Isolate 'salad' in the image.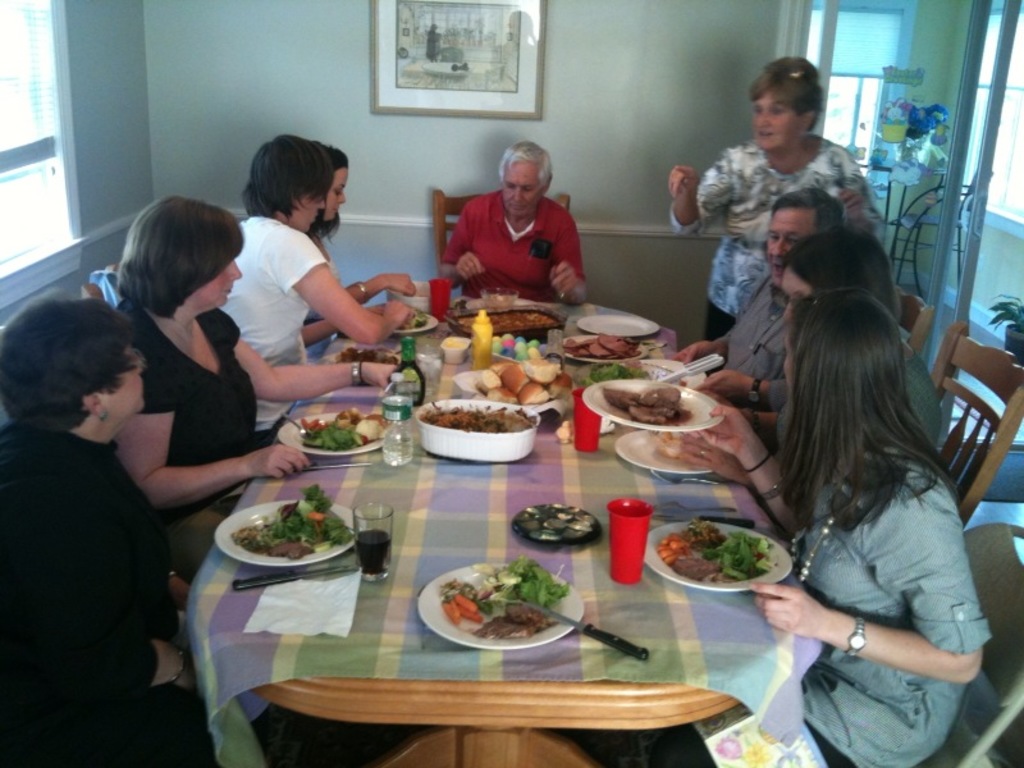
Isolated region: rect(433, 554, 572, 643).
